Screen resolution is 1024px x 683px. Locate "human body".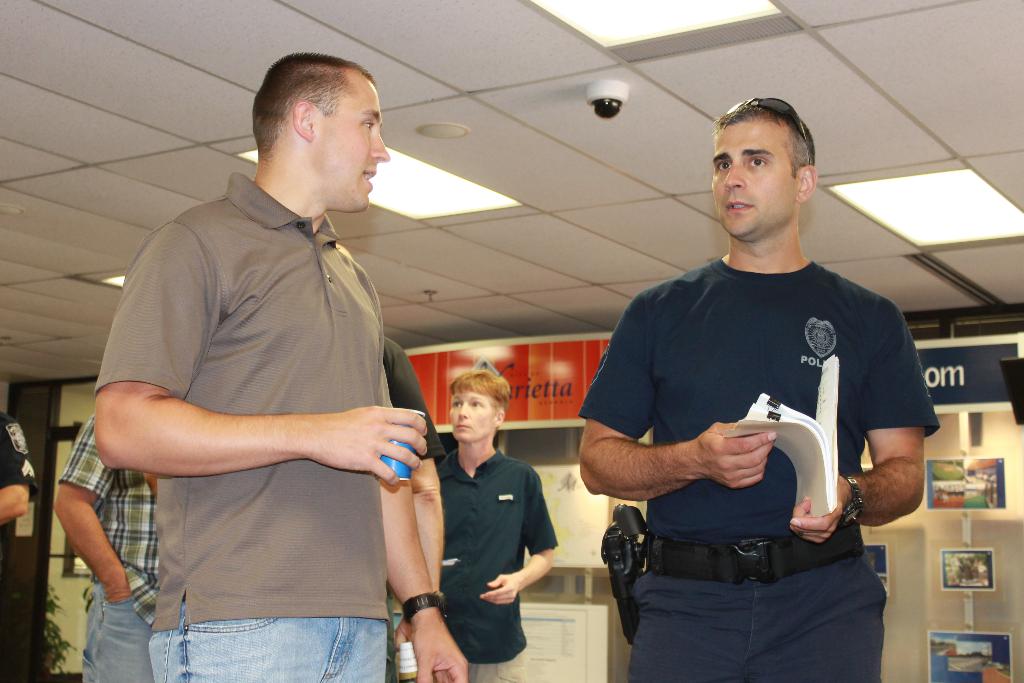
x1=397, y1=369, x2=556, y2=682.
